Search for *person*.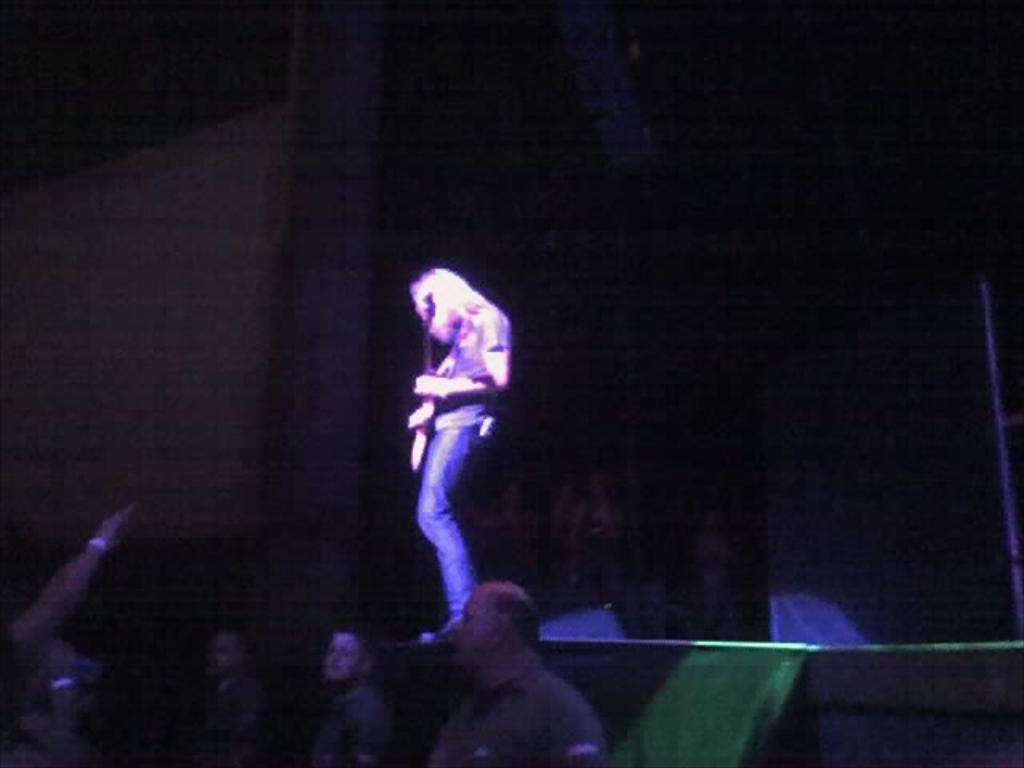
Found at (426,578,597,766).
